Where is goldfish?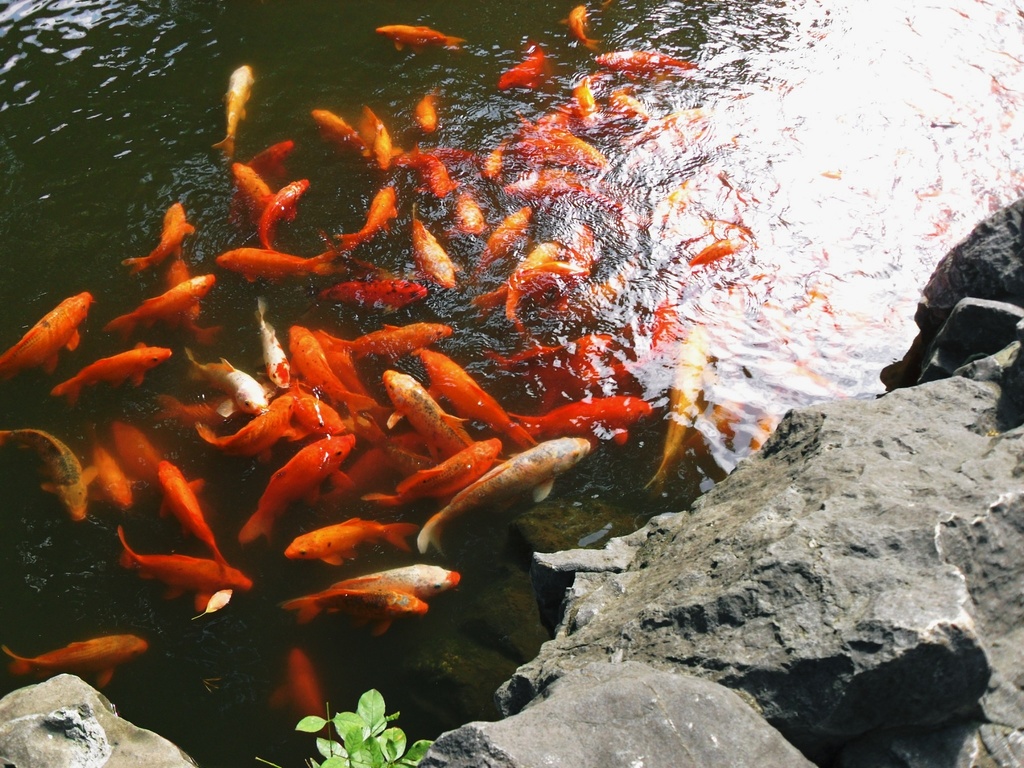
[333,555,465,600].
